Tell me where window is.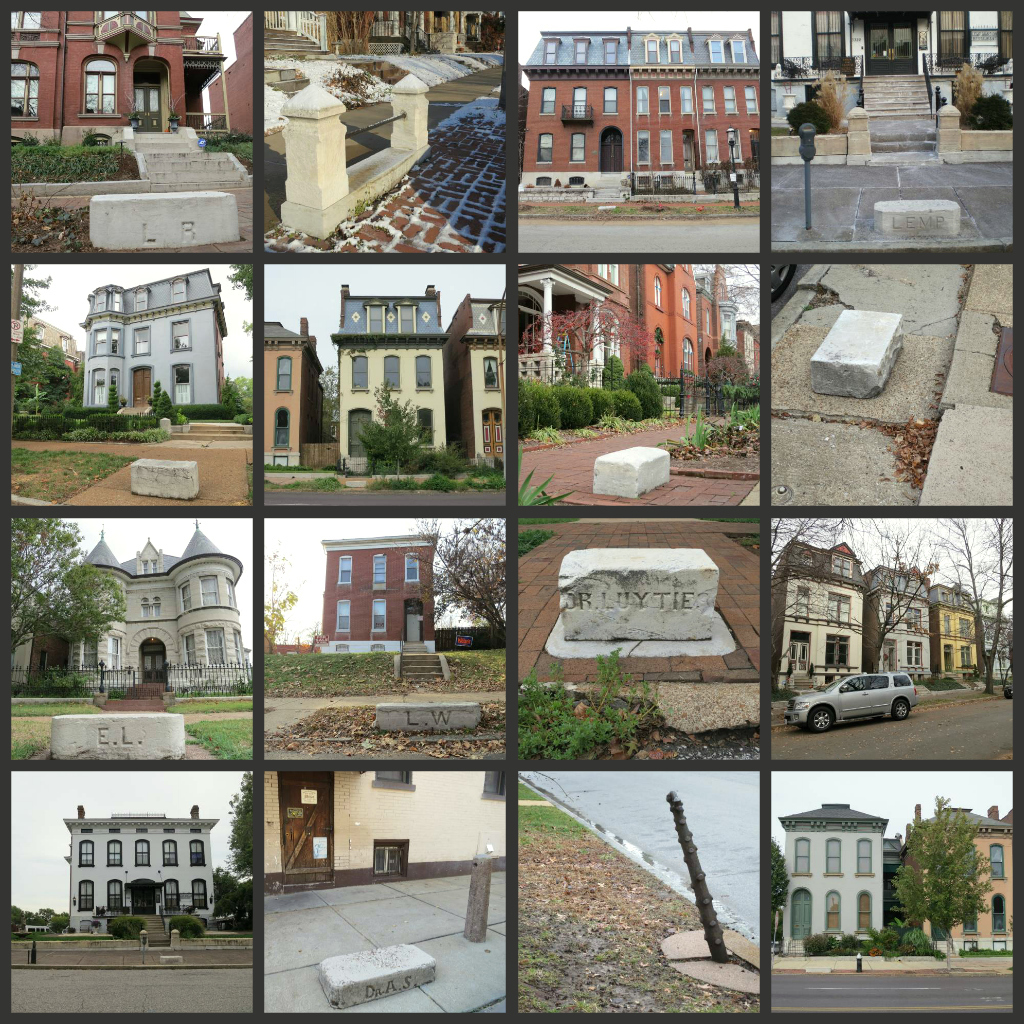
window is at [left=79, top=876, right=93, bottom=913].
